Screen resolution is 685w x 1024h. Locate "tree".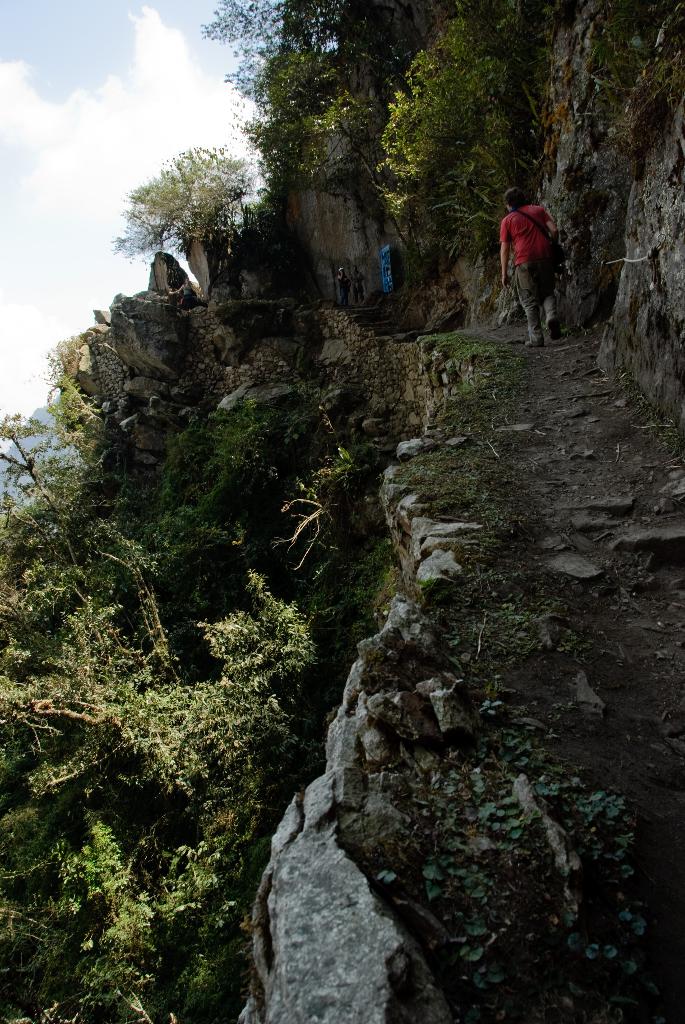
box=[0, 566, 331, 1023].
